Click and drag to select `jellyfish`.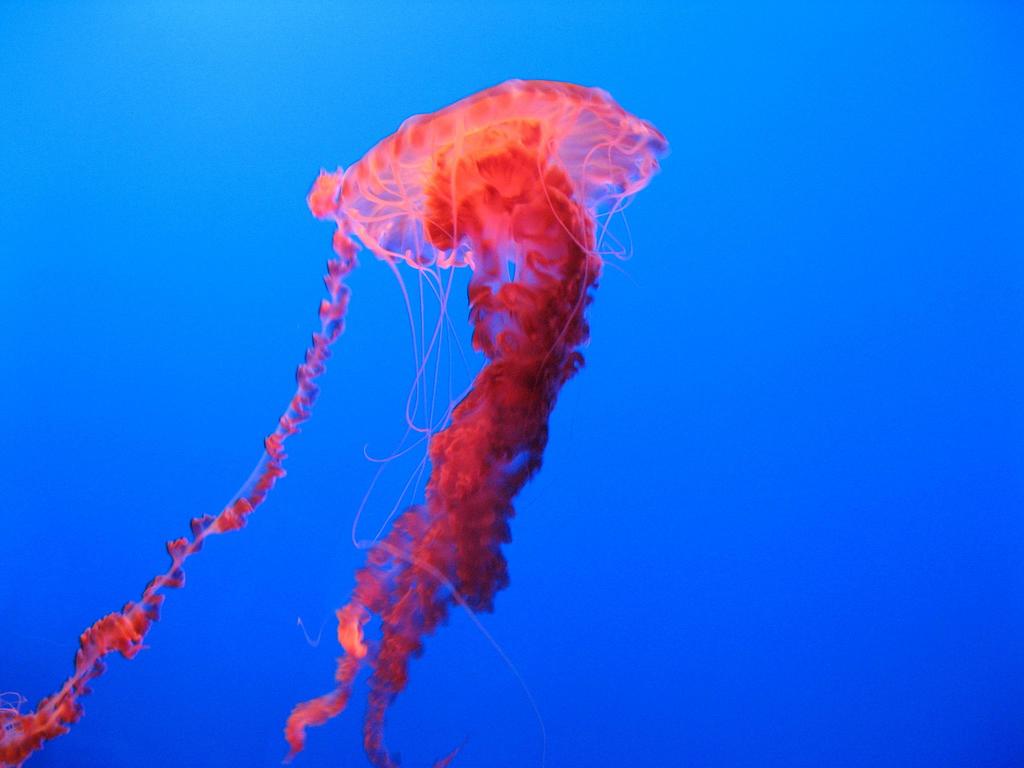
Selection: left=0, top=76, right=669, bottom=767.
